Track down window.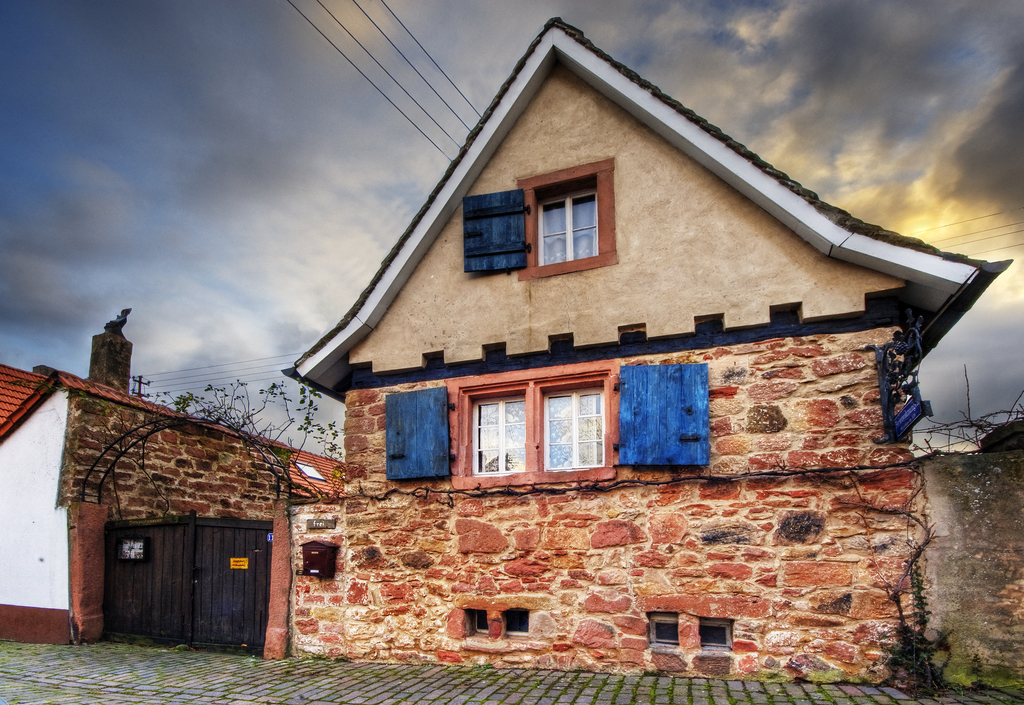
Tracked to [382, 361, 710, 488].
